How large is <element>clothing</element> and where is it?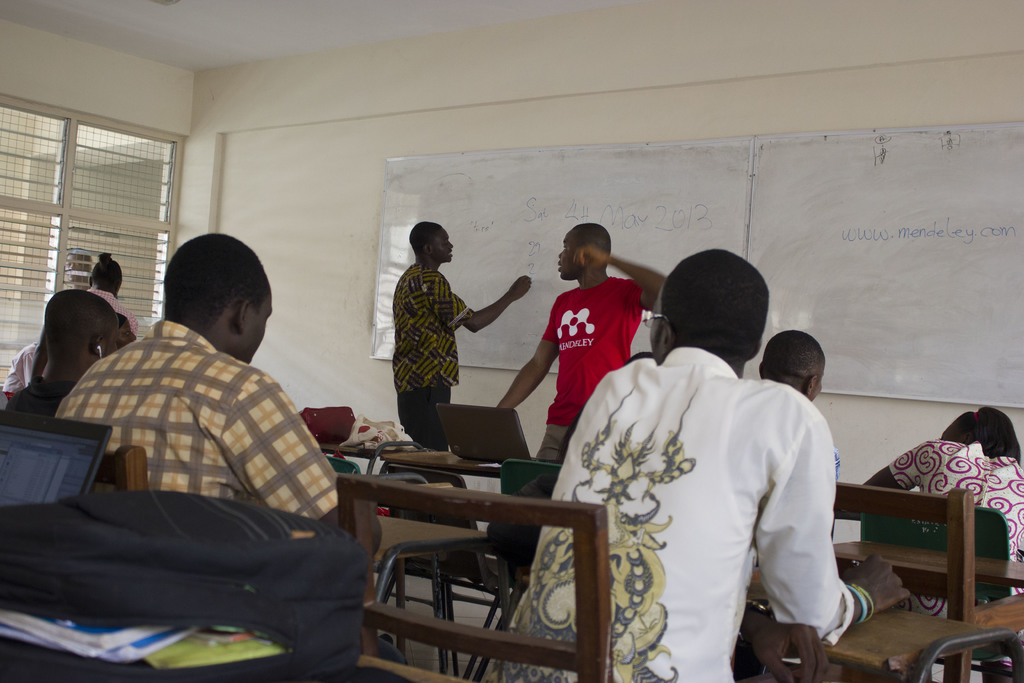
Bounding box: [left=3, top=375, right=74, bottom=415].
